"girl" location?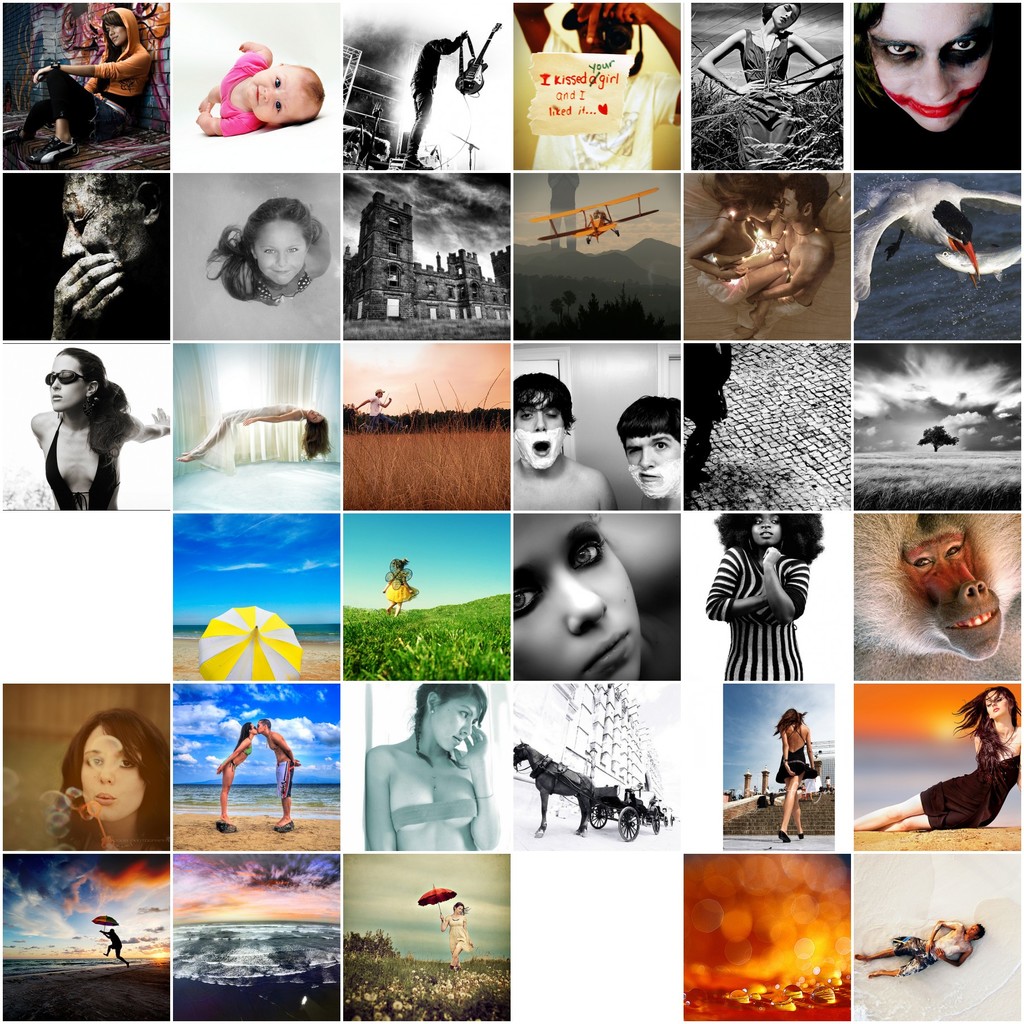
region(705, 514, 825, 680)
